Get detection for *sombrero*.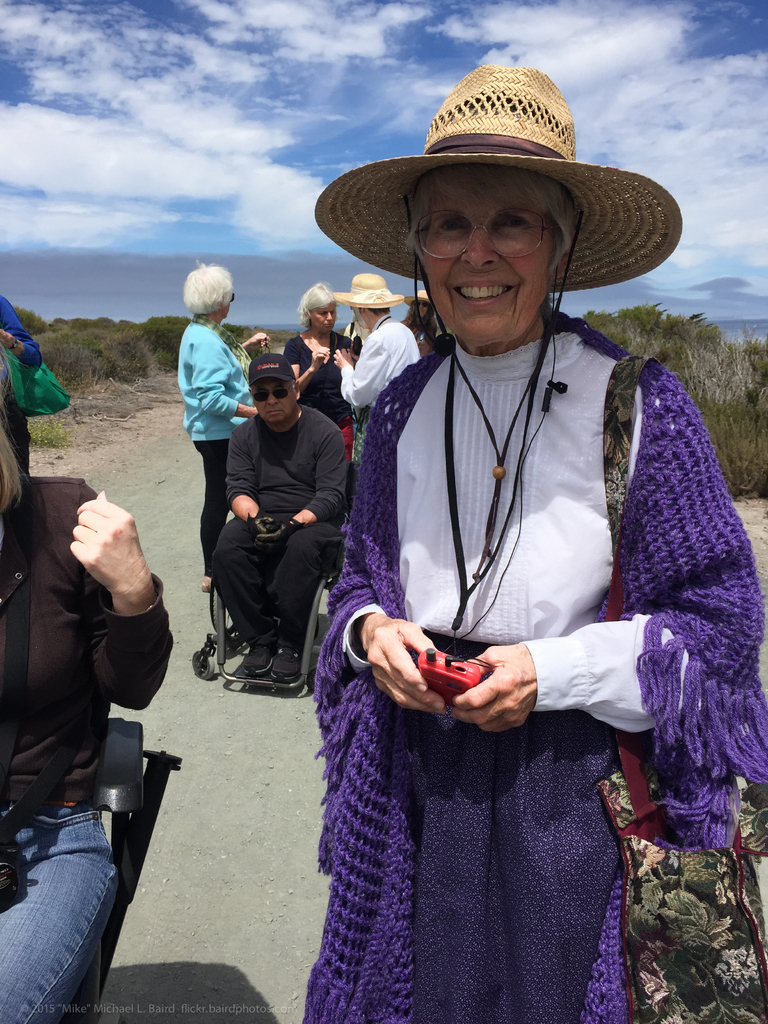
Detection: x1=326 y1=270 x2=401 y2=305.
